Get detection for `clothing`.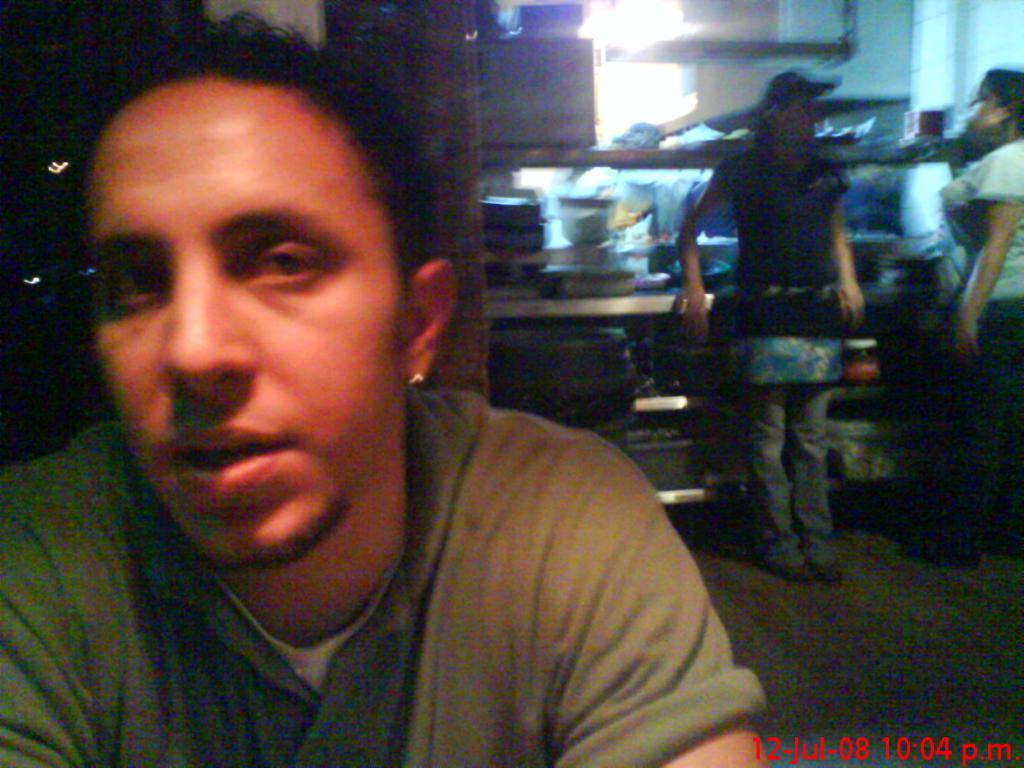
Detection: x1=920 y1=132 x2=1023 y2=554.
